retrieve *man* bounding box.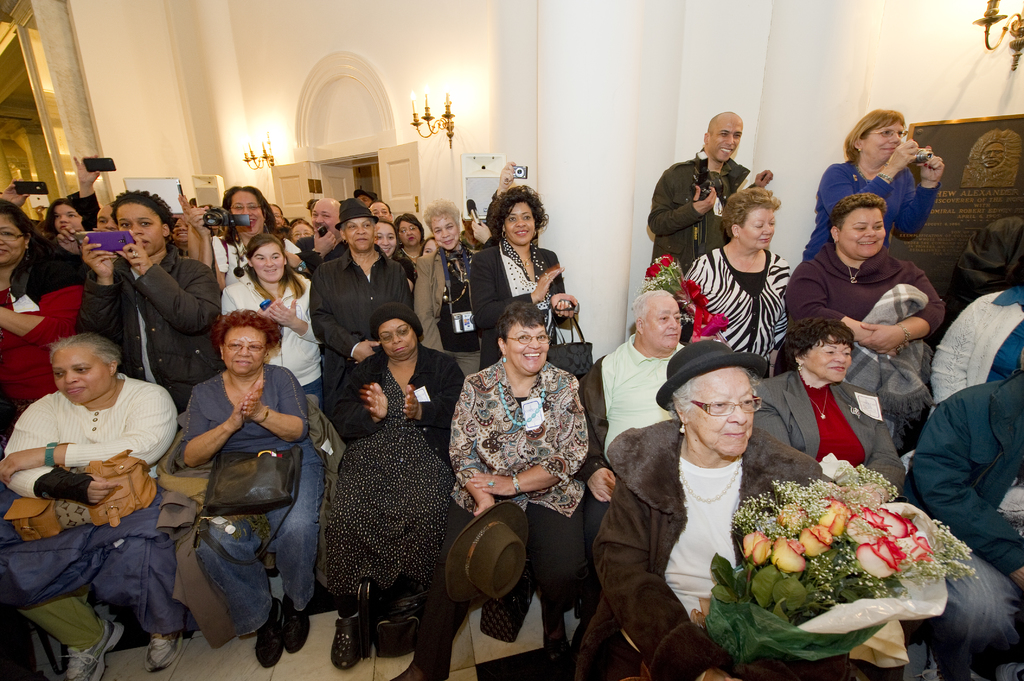
Bounding box: {"left": 575, "top": 282, "right": 694, "bottom": 618}.
